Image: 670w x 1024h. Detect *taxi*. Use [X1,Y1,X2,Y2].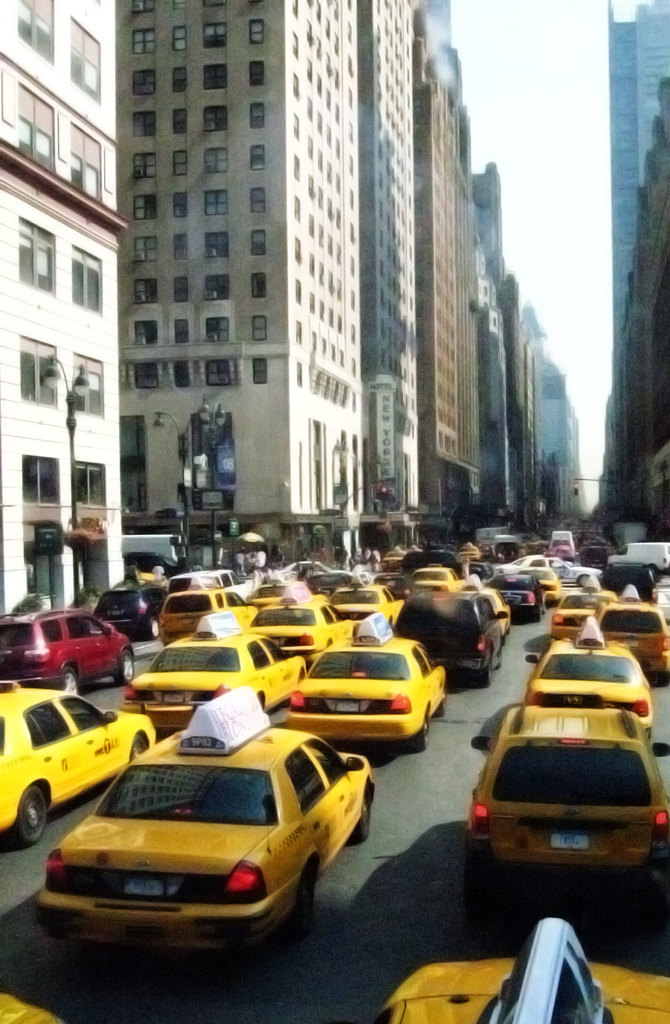
[372,912,669,1023].
